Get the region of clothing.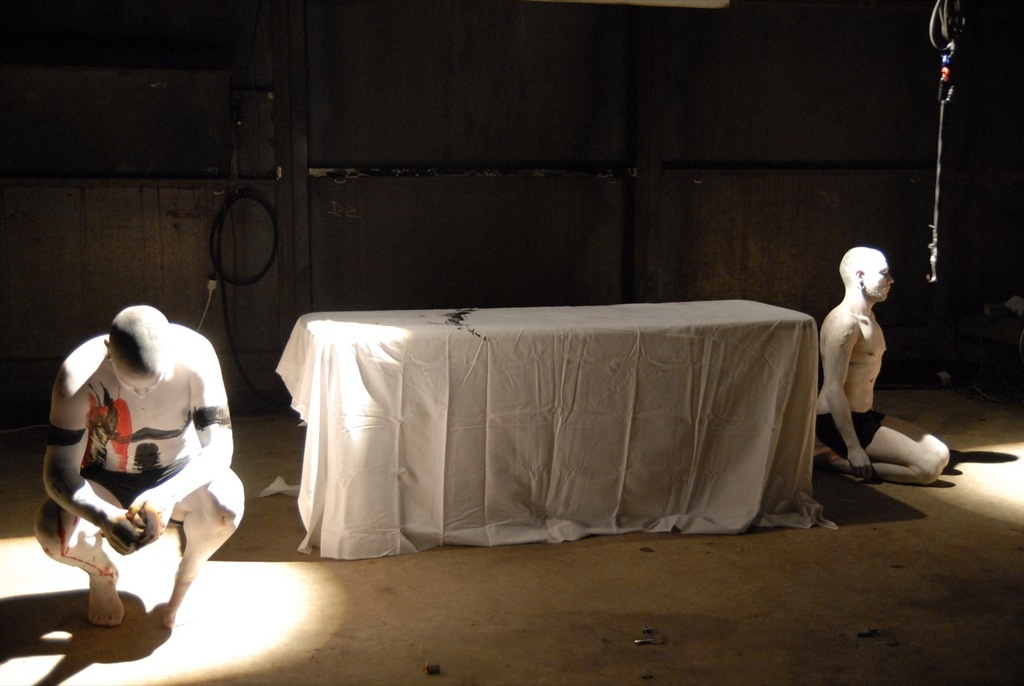
<box>78,443,206,511</box>.
